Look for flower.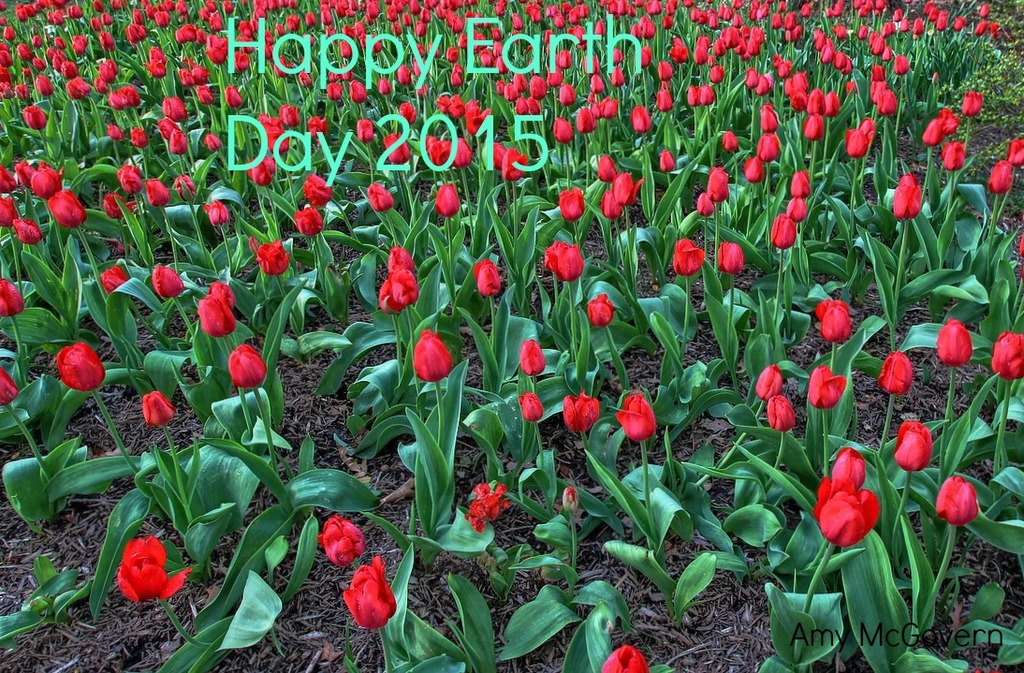
Found: crop(518, 336, 545, 375).
